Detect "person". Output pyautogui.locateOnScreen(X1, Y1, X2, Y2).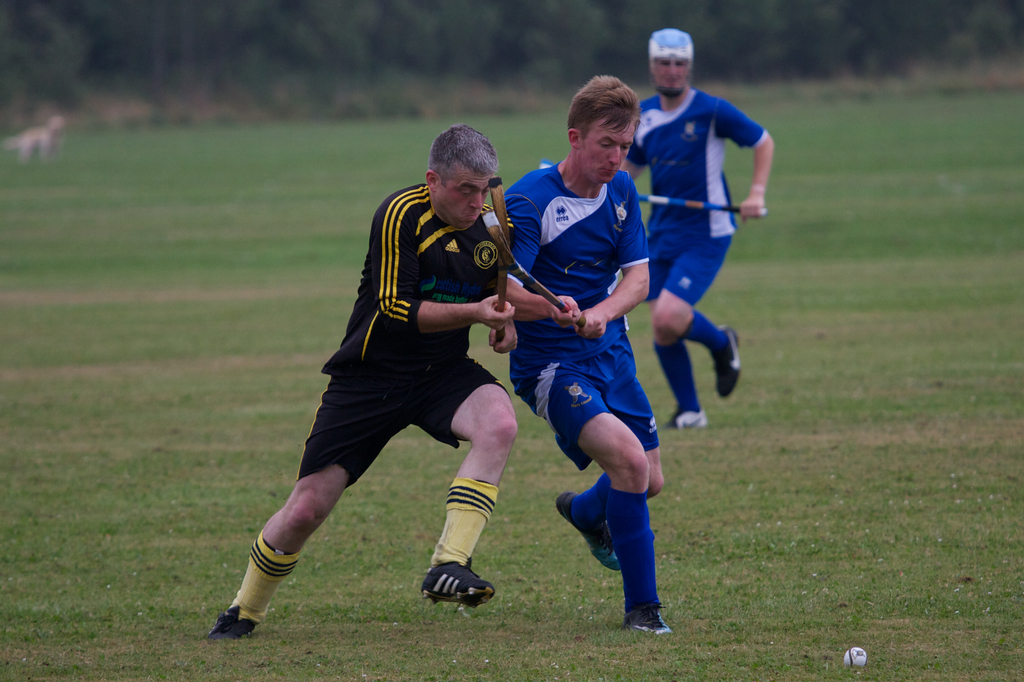
pyautogui.locateOnScreen(209, 120, 518, 641).
